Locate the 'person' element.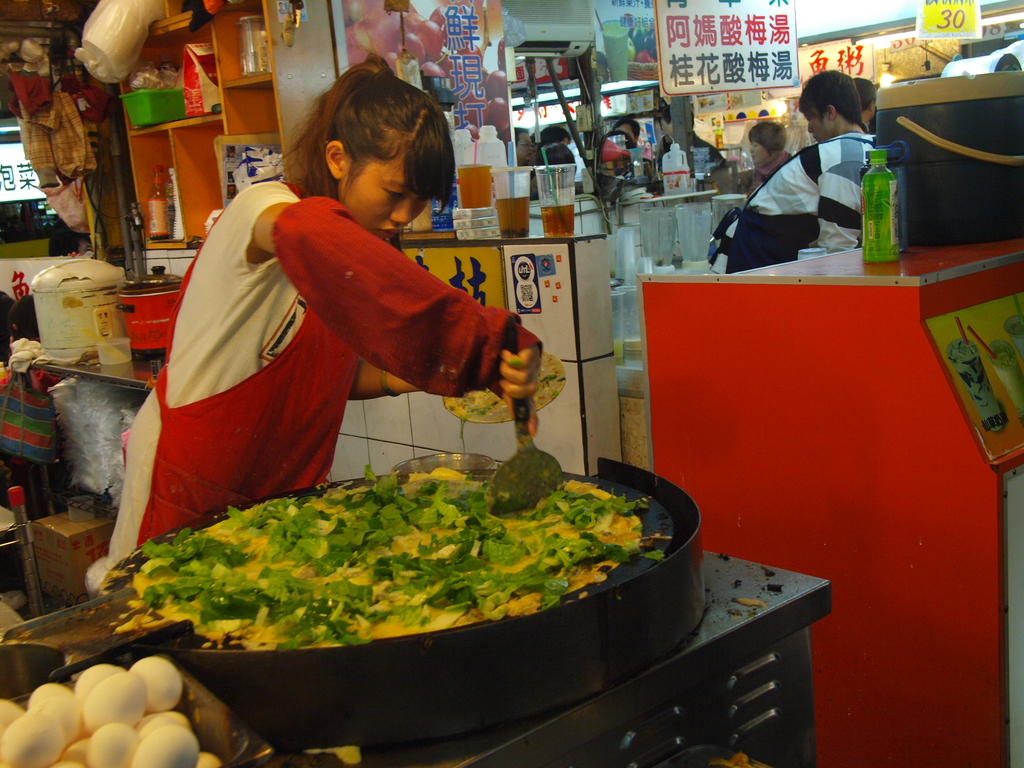
Element bbox: x1=0, y1=285, x2=45, y2=368.
